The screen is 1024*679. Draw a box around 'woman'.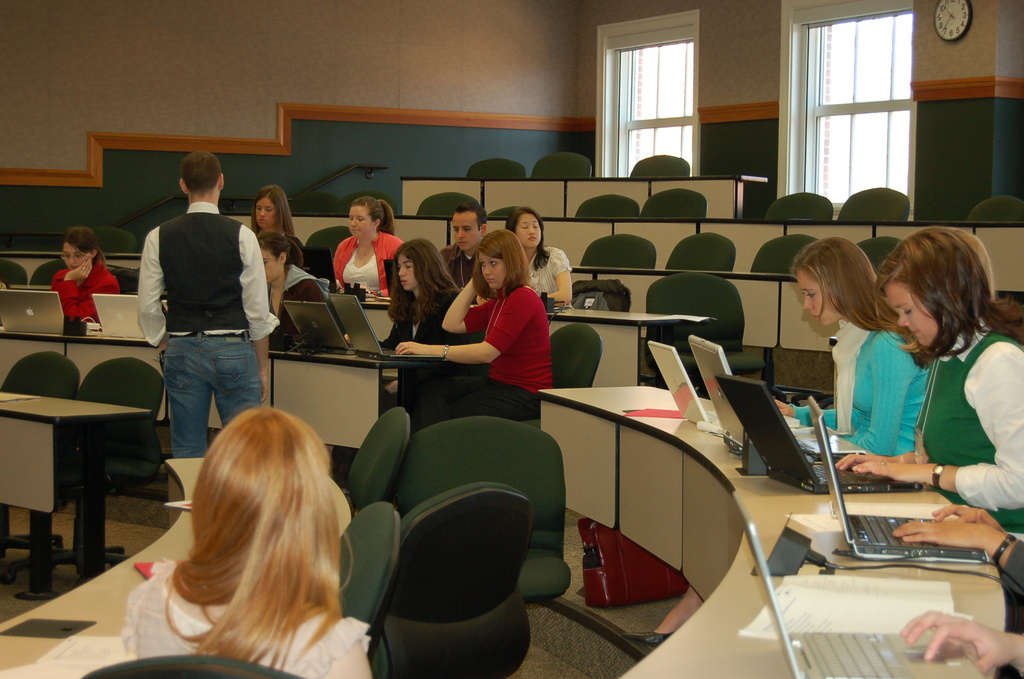
505,208,572,305.
